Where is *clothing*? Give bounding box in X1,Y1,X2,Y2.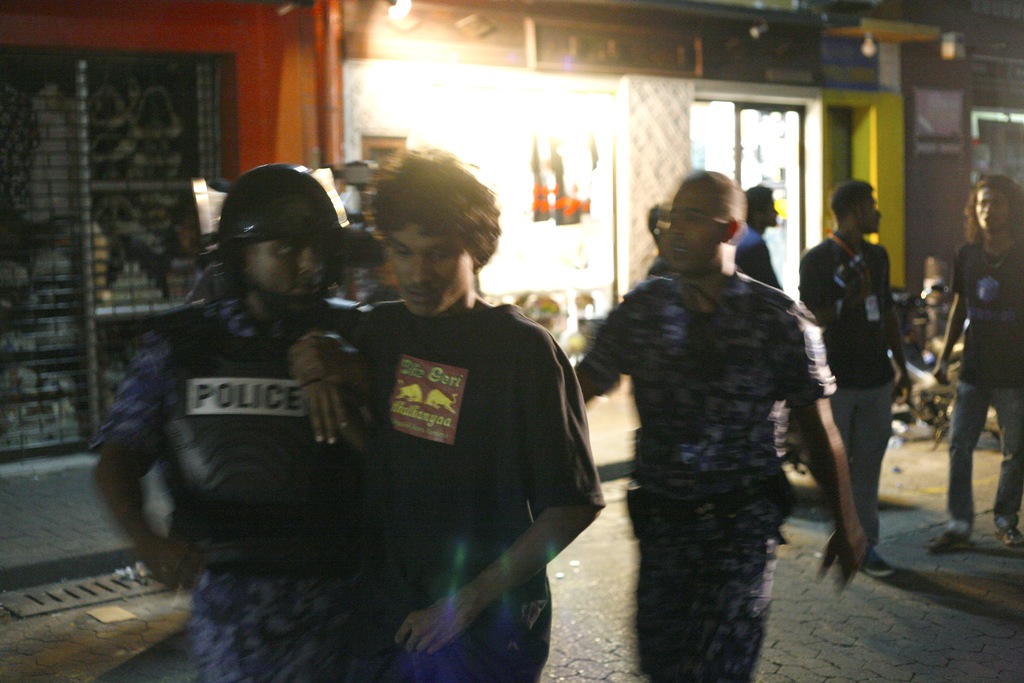
355,294,612,682.
